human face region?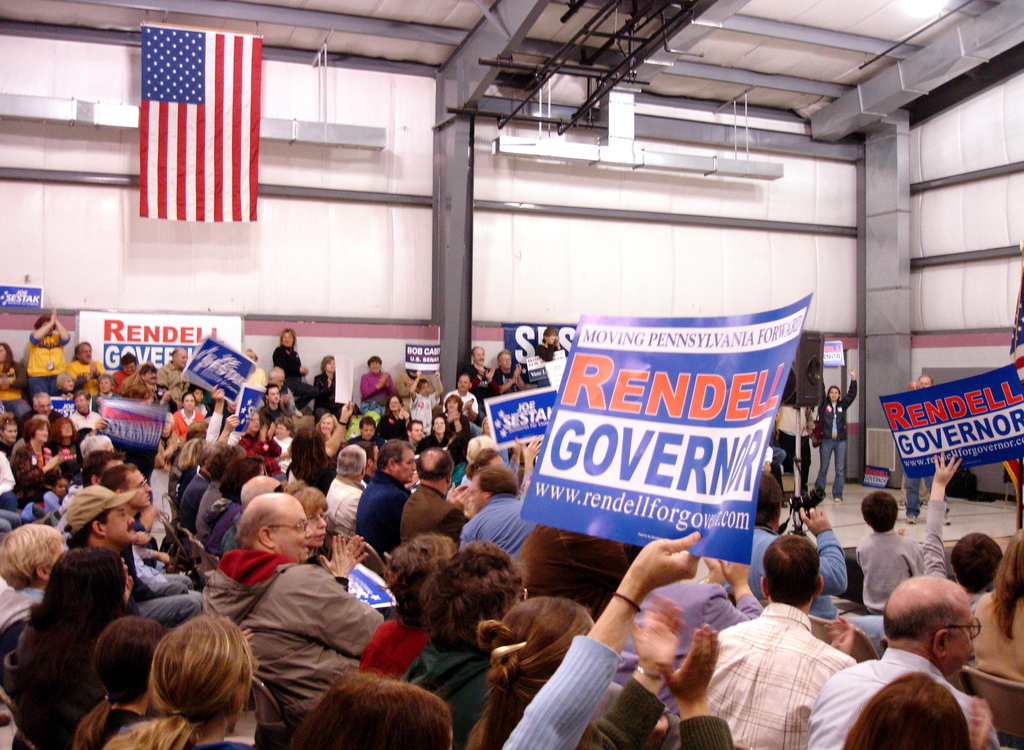
region(388, 397, 399, 415)
